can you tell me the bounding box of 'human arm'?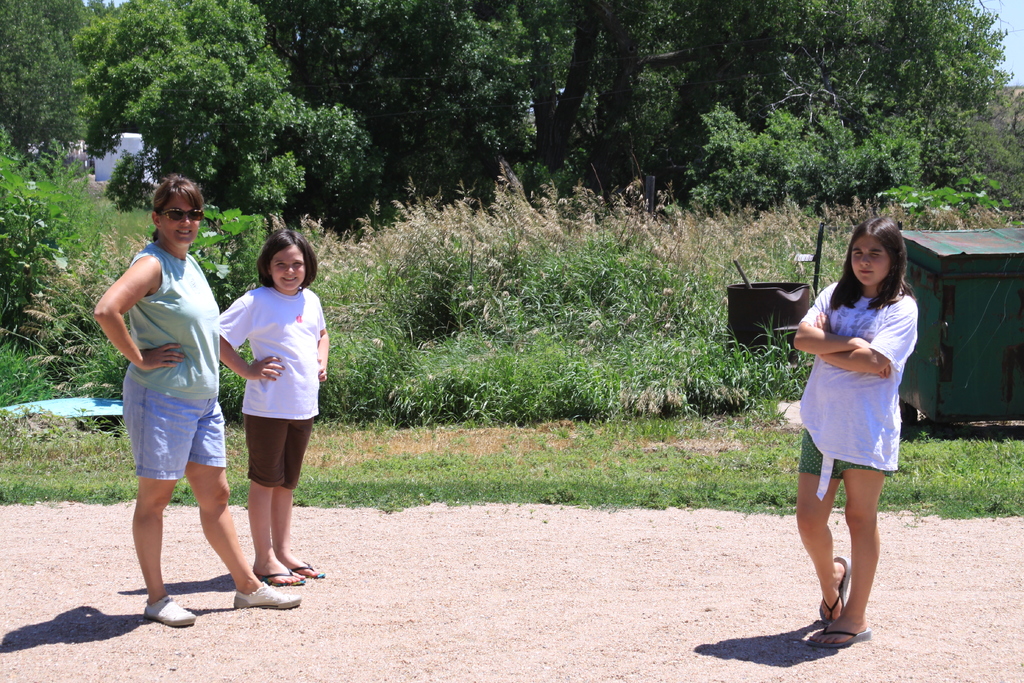
BBox(316, 303, 332, 379).
